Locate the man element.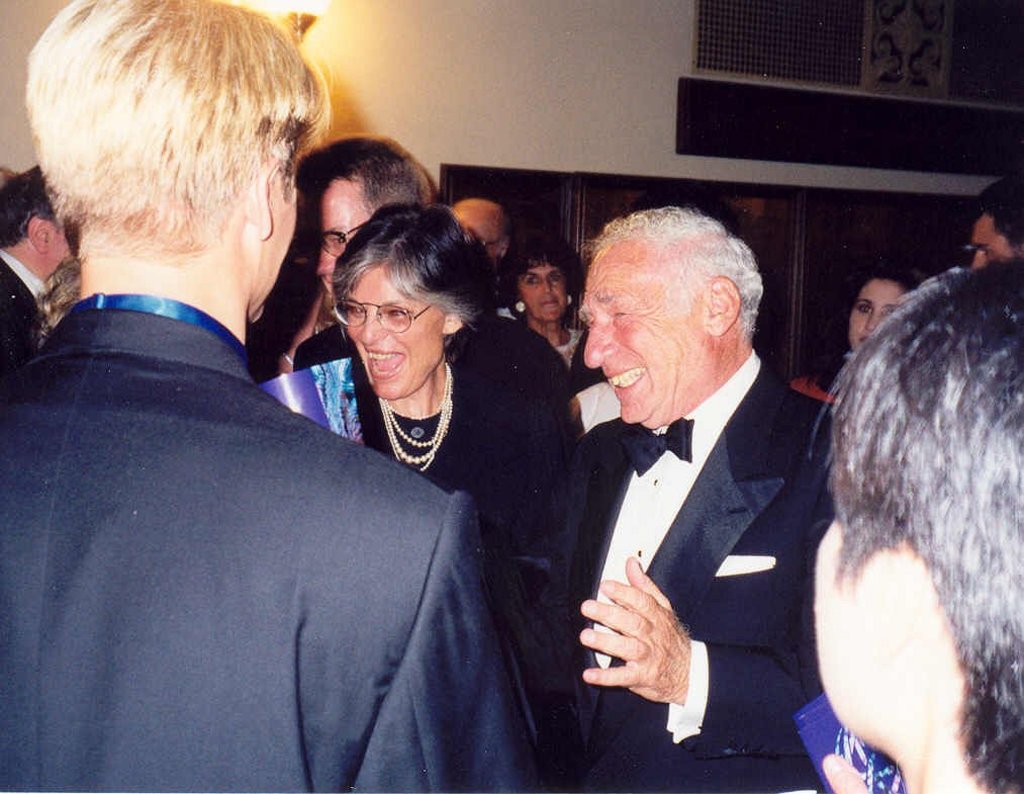
Element bbox: l=0, t=0, r=562, b=793.
